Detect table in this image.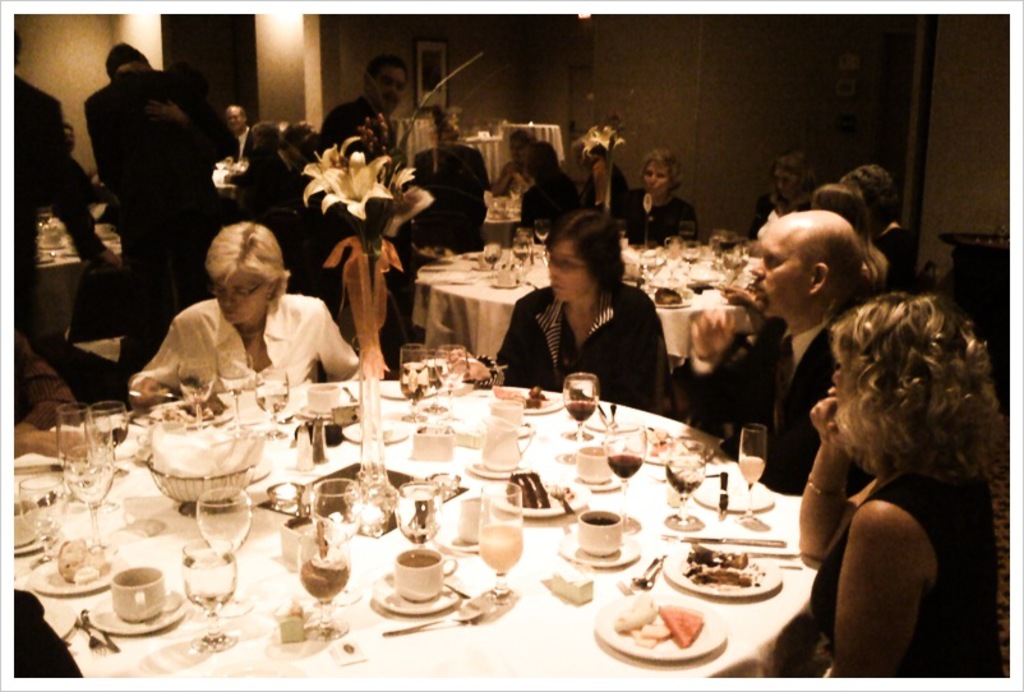
Detection: (64, 359, 954, 687).
